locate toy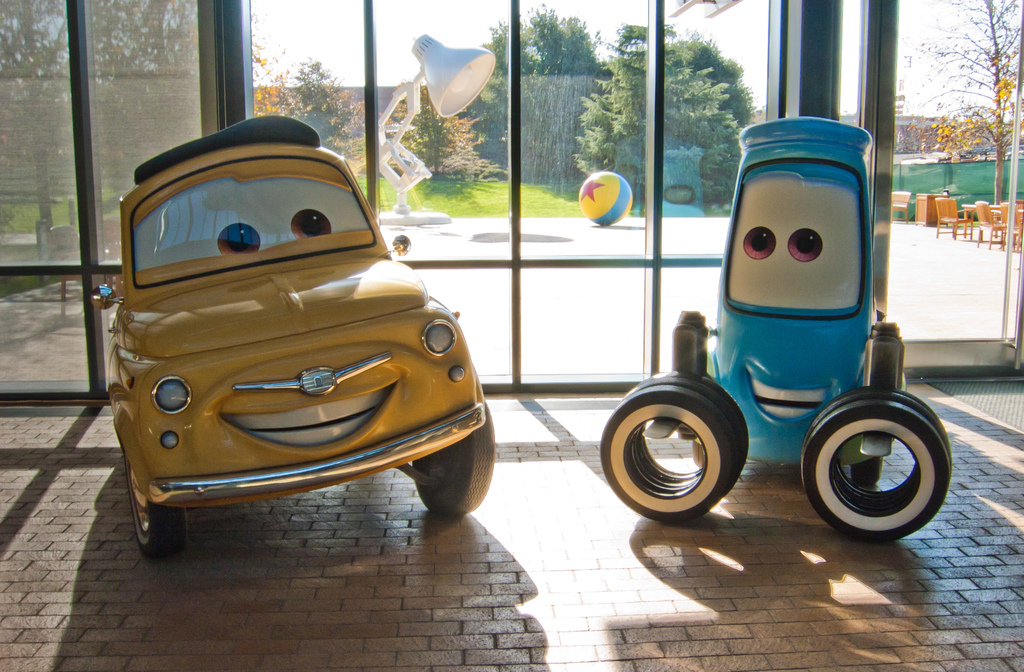
(80, 110, 497, 564)
